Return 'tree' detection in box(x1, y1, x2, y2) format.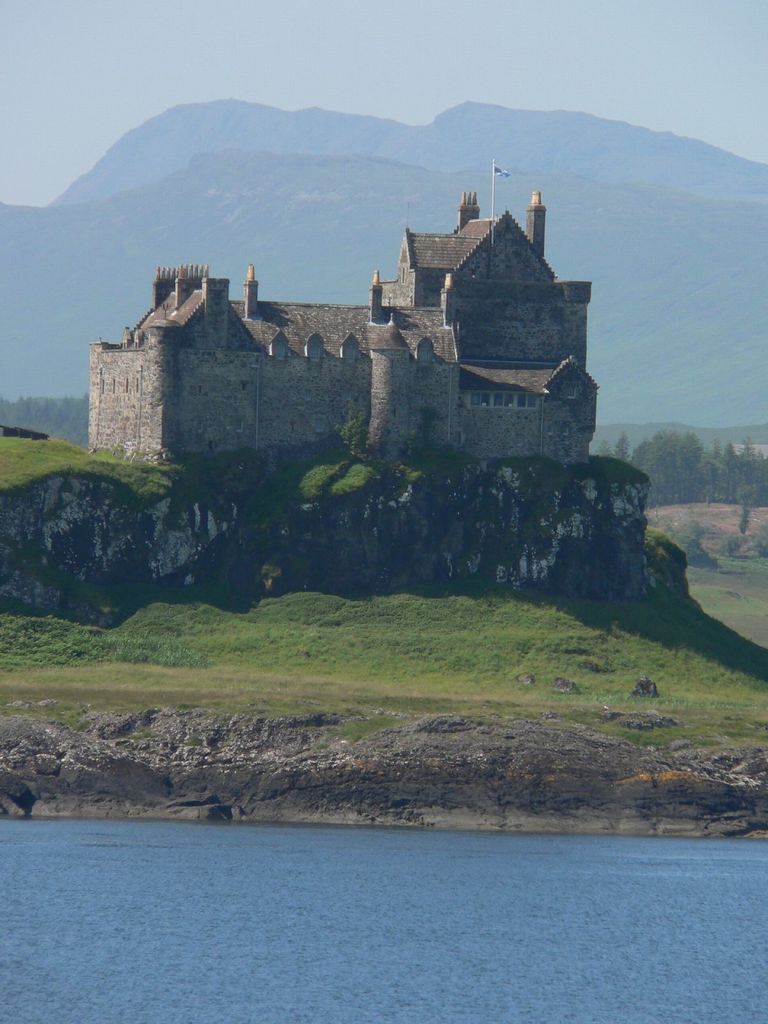
box(612, 429, 640, 466).
